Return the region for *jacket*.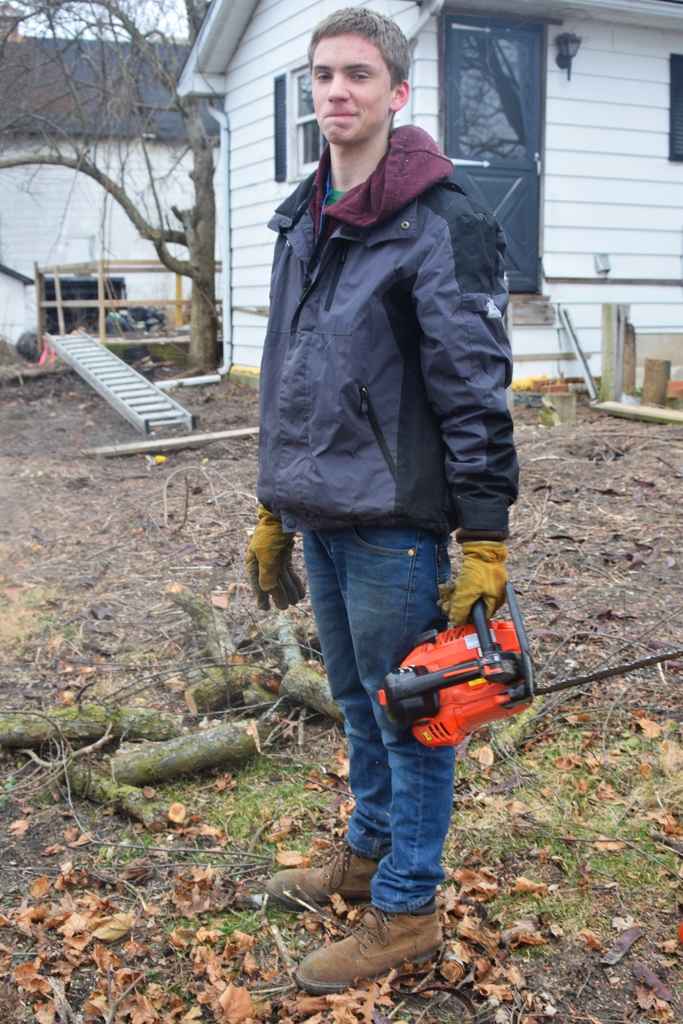
(245,69,531,534).
